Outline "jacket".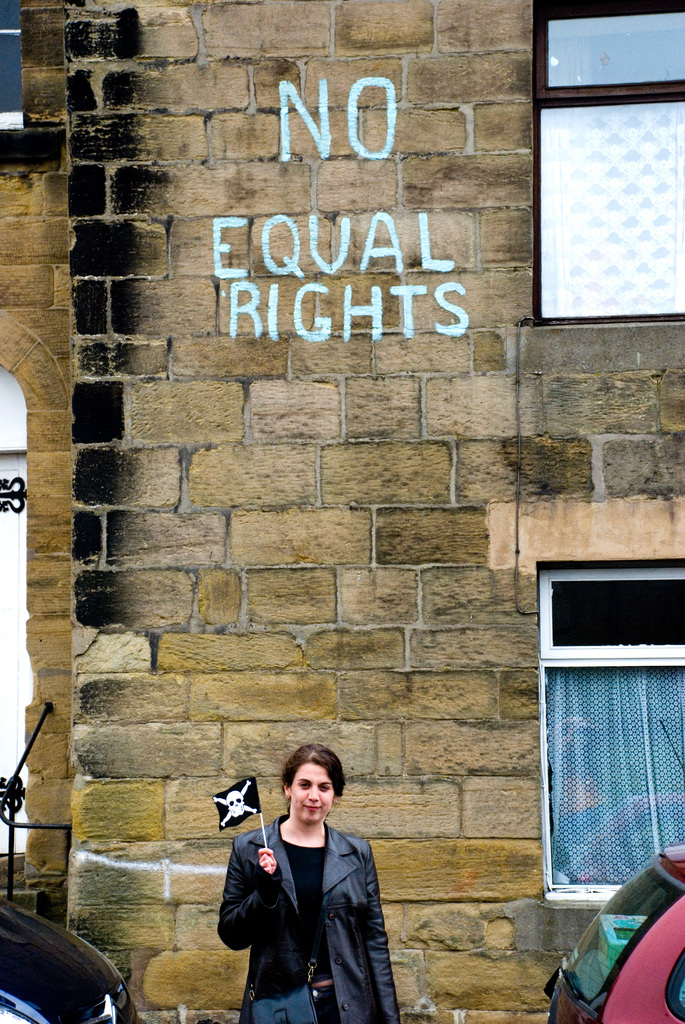
Outline: [left=214, top=798, right=404, bottom=1007].
